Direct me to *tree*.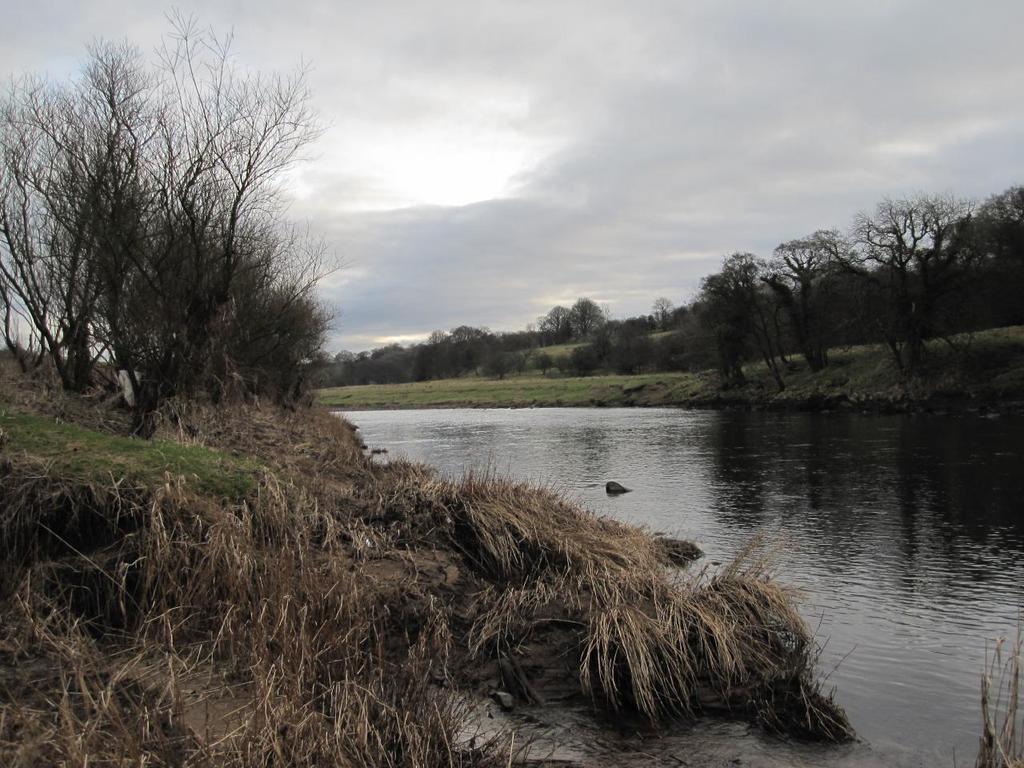
Direction: bbox(0, 0, 327, 454).
